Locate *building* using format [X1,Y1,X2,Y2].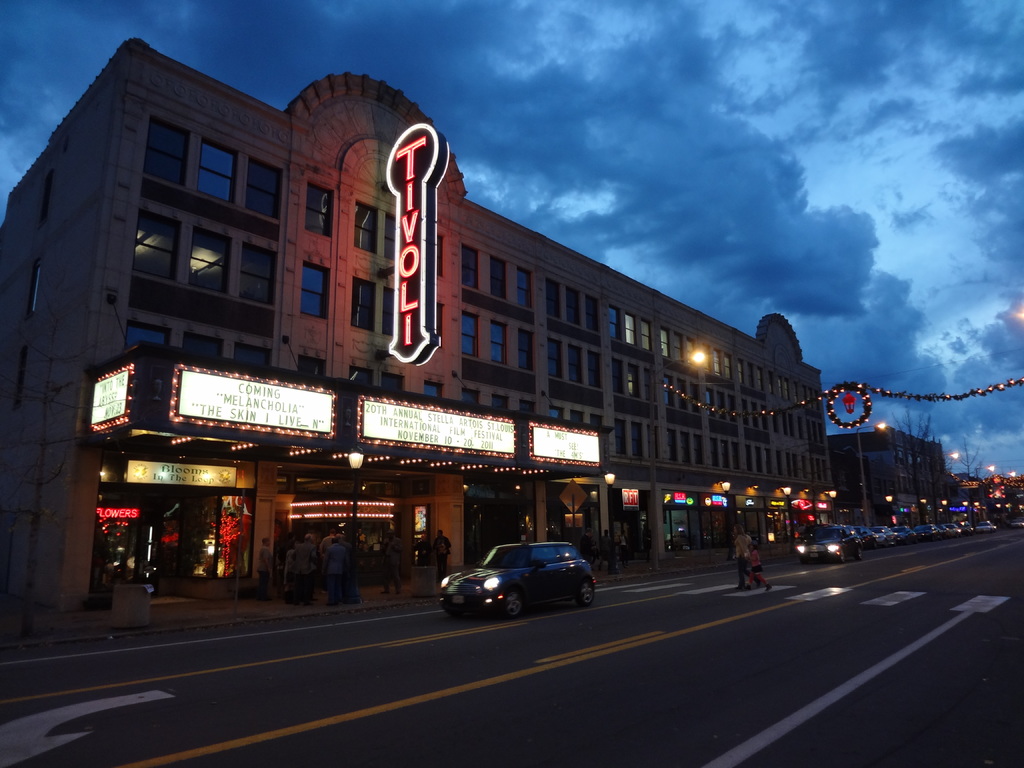
[0,36,836,622].
